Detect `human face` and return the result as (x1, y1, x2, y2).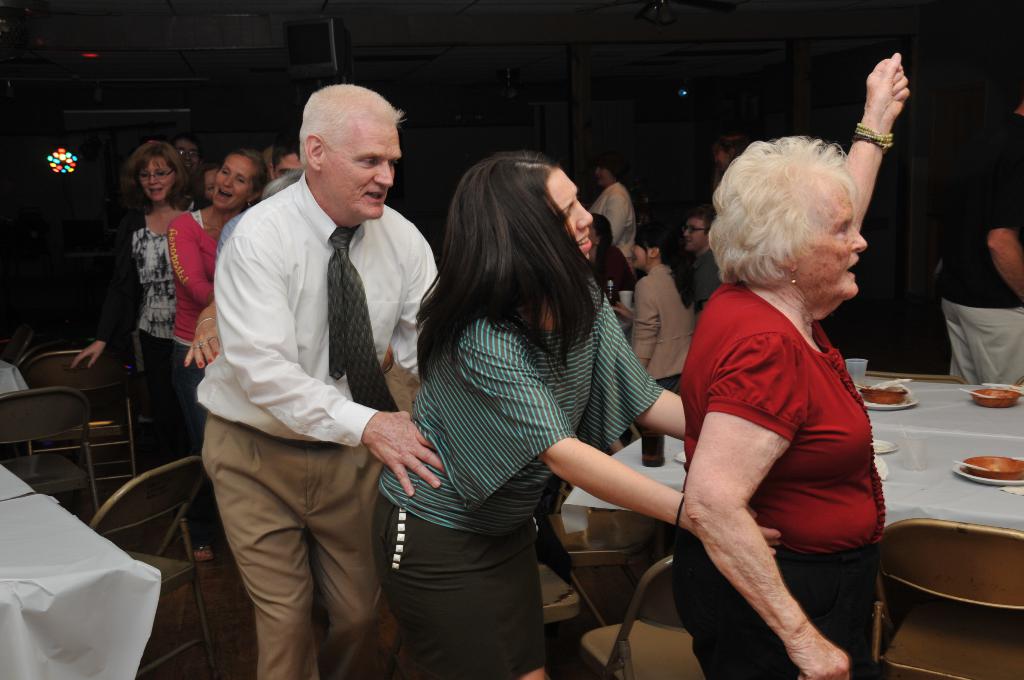
(631, 239, 648, 267).
